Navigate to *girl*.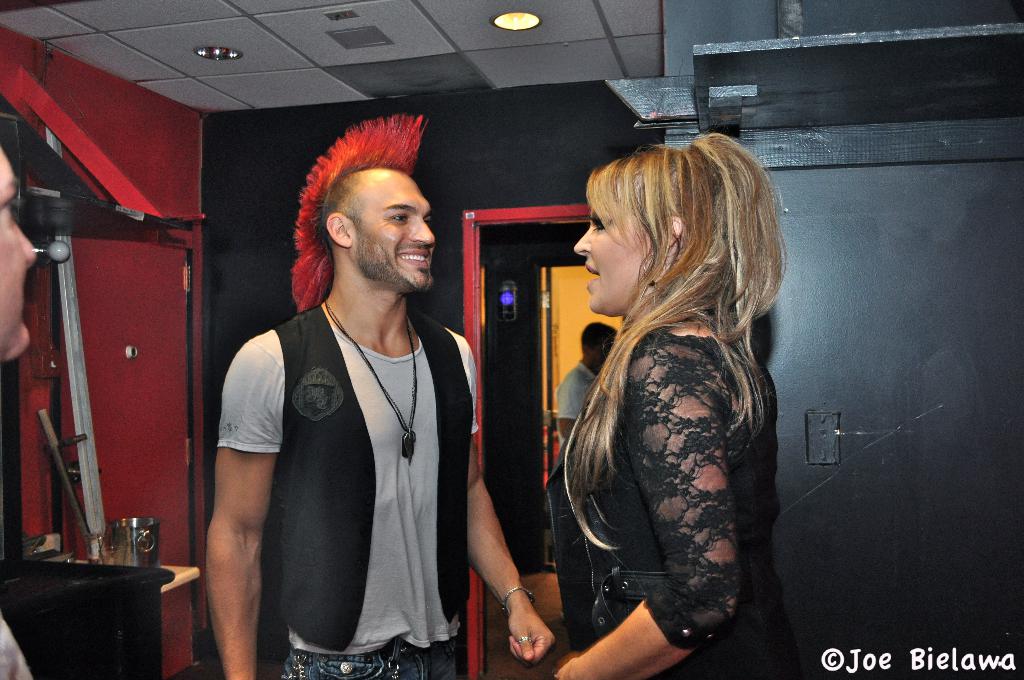
Navigation target: (548, 134, 786, 679).
